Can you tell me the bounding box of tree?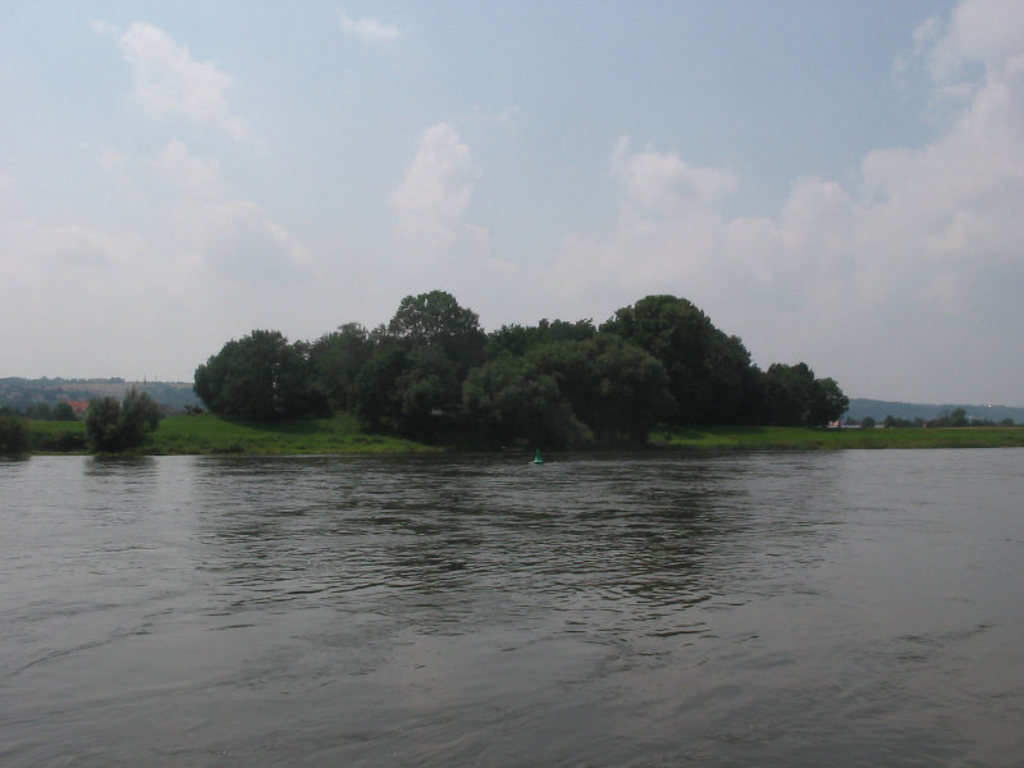
region(374, 274, 486, 372).
